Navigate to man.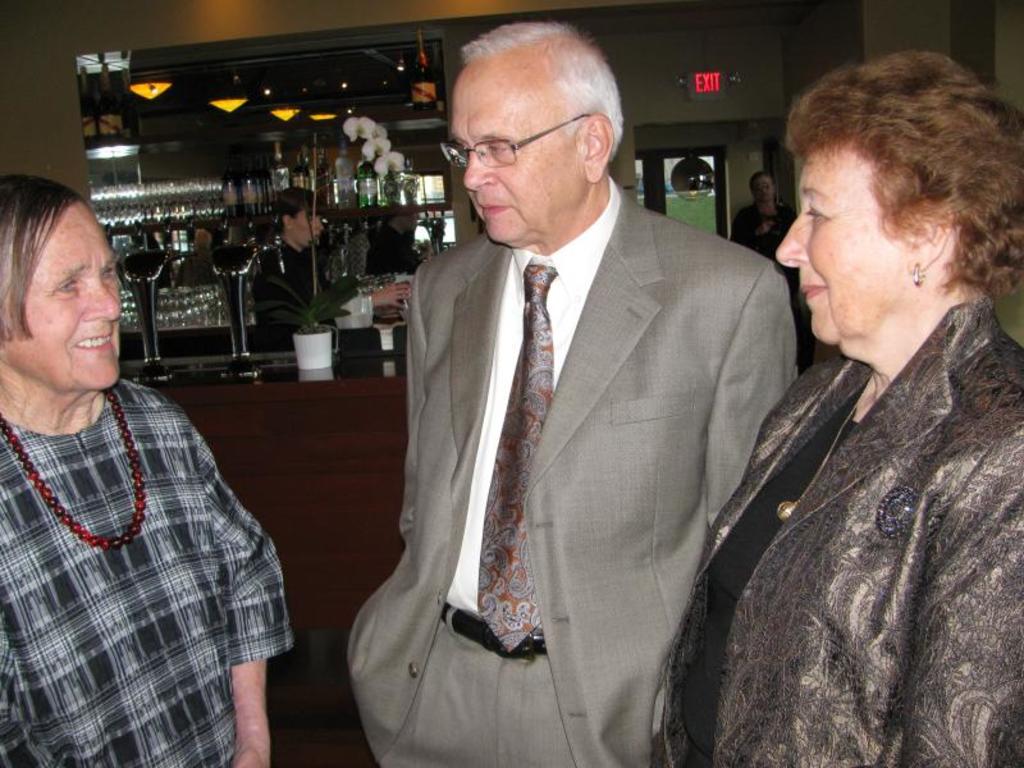
Navigation target: 338/23/810/767.
